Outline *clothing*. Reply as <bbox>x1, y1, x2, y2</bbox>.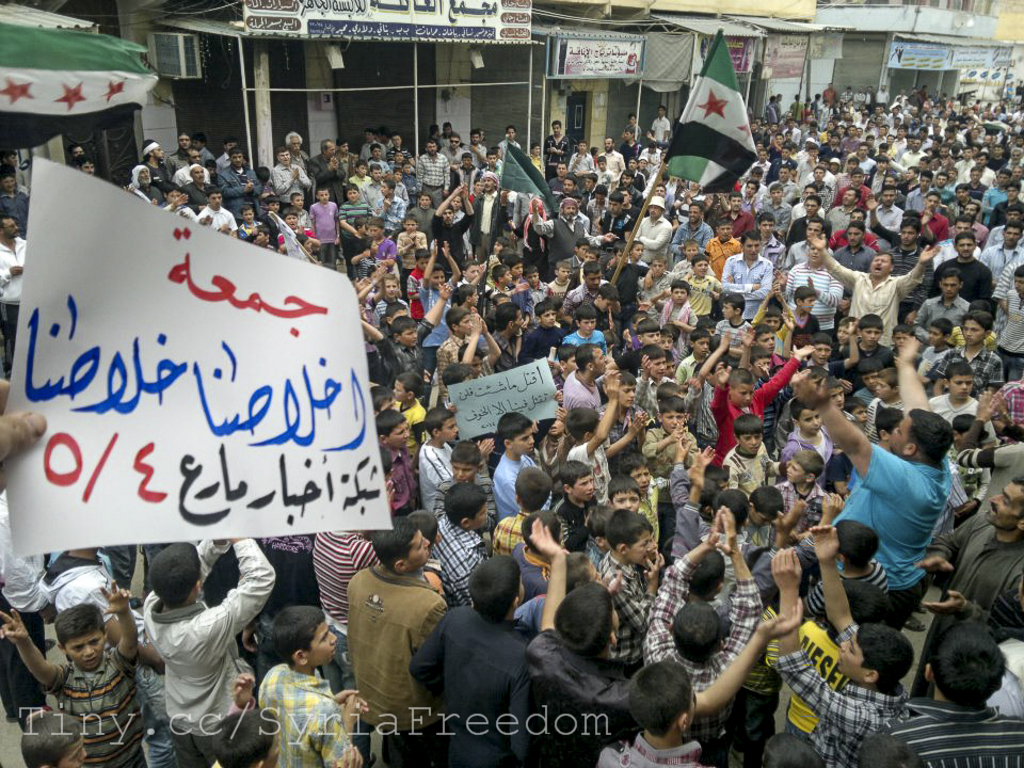
<bbox>947, 449, 993, 514</bbox>.
